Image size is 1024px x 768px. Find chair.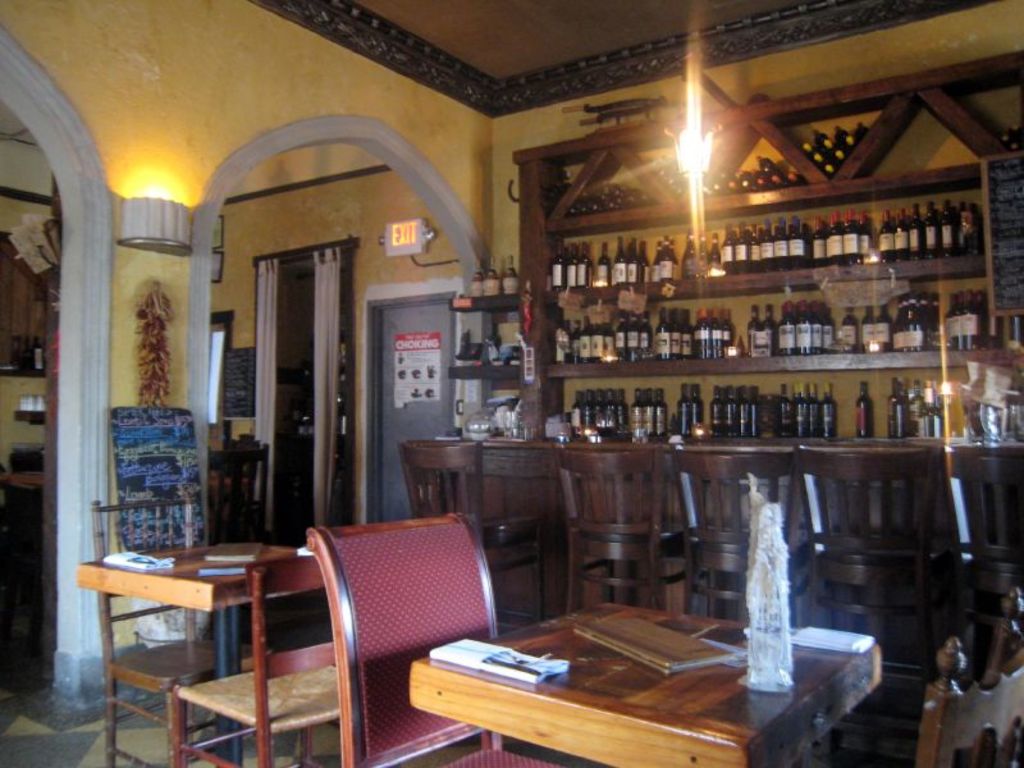
(x1=961, y1=444, x2=1023, y2=764).
